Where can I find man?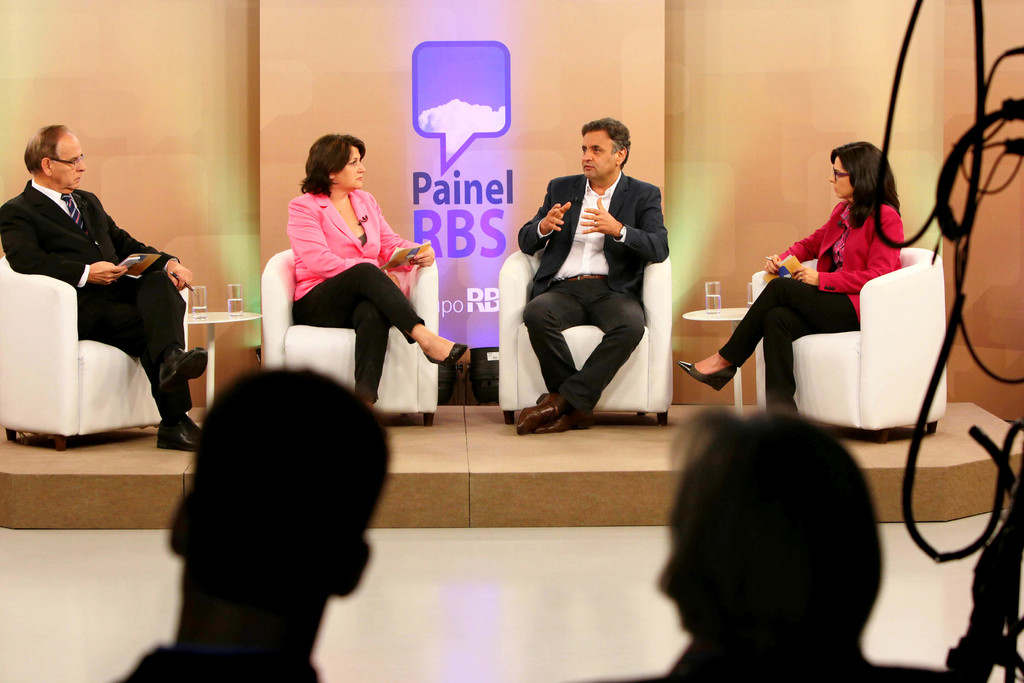
You can find it at left=511, top=124, right=678, bottom=433.
